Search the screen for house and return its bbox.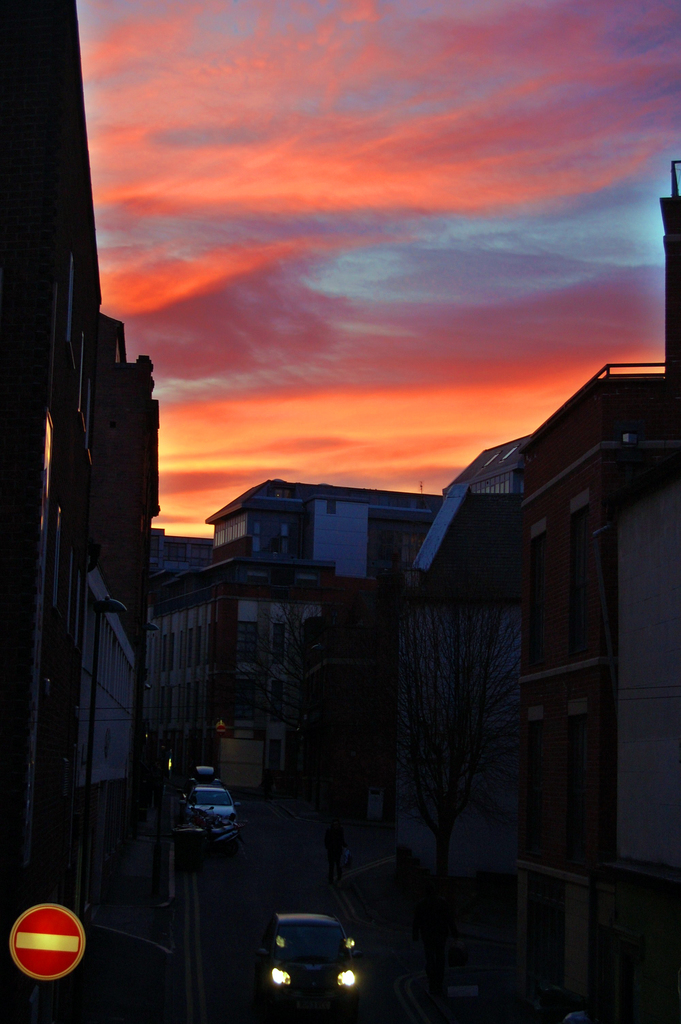
Found: BBox(189, 476, 457, 669).
